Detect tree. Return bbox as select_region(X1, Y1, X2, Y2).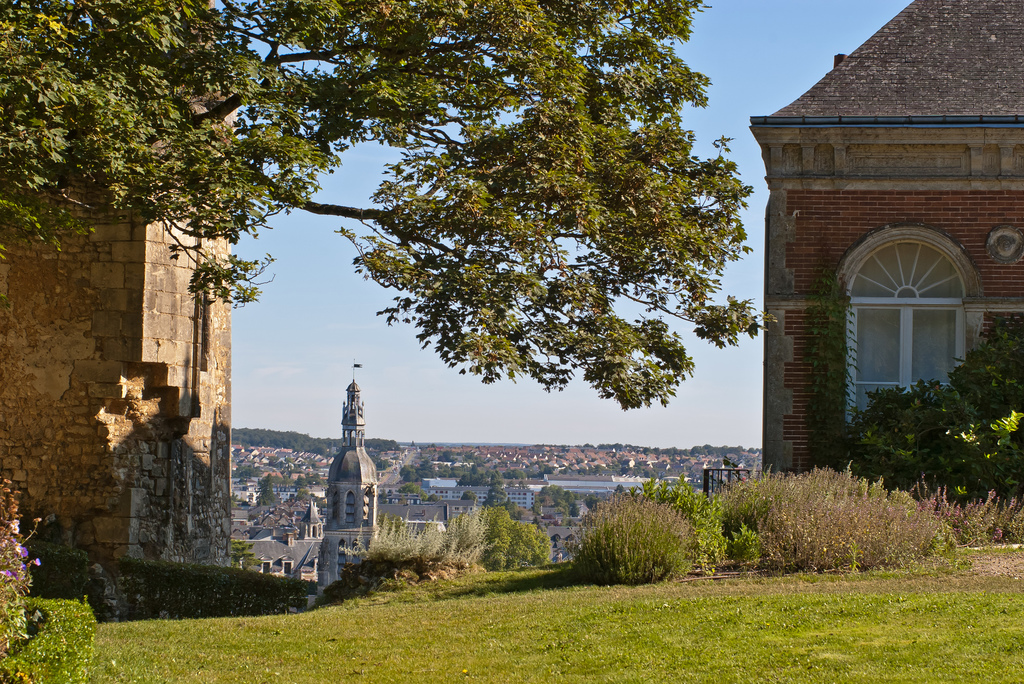
select_region(452, 472, 479, 489).
